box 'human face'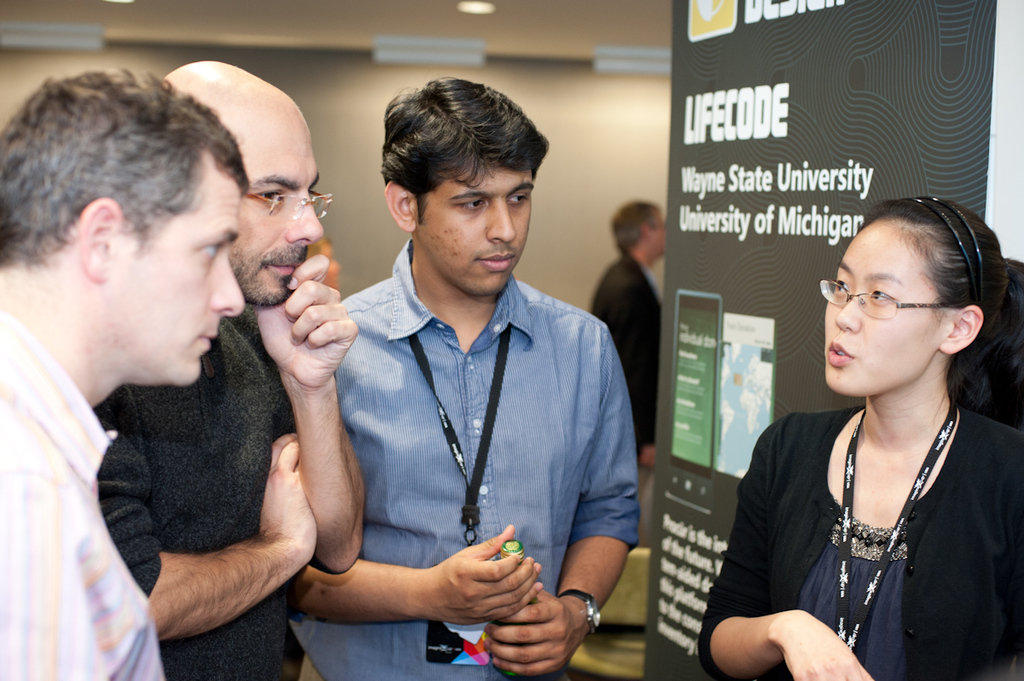
(823, 218, 938, 389)
